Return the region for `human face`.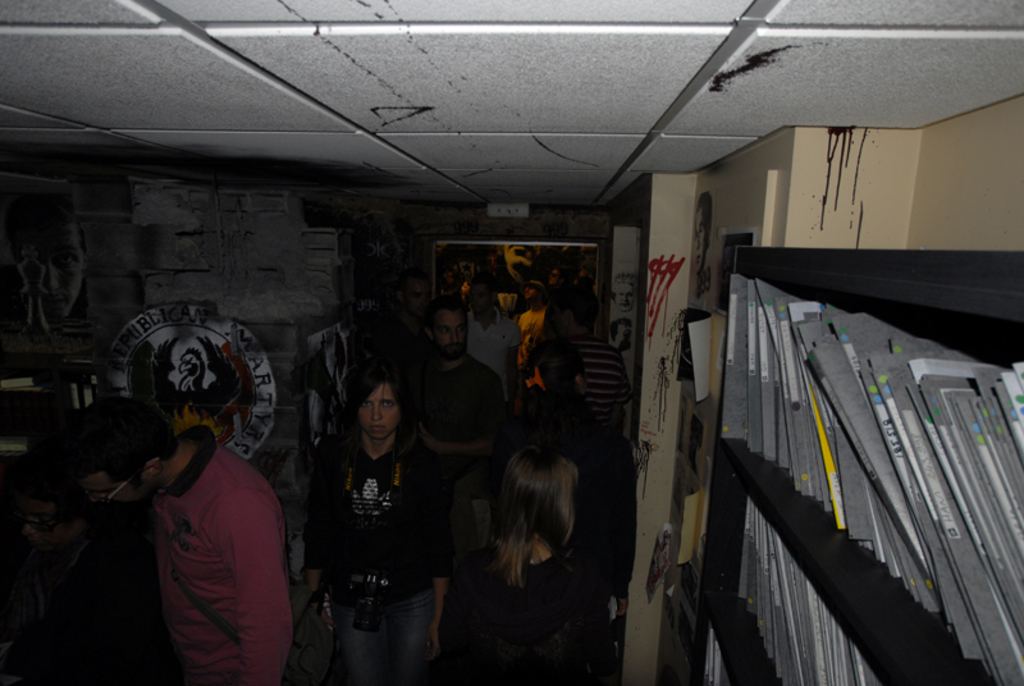
(26,223,84,317).
